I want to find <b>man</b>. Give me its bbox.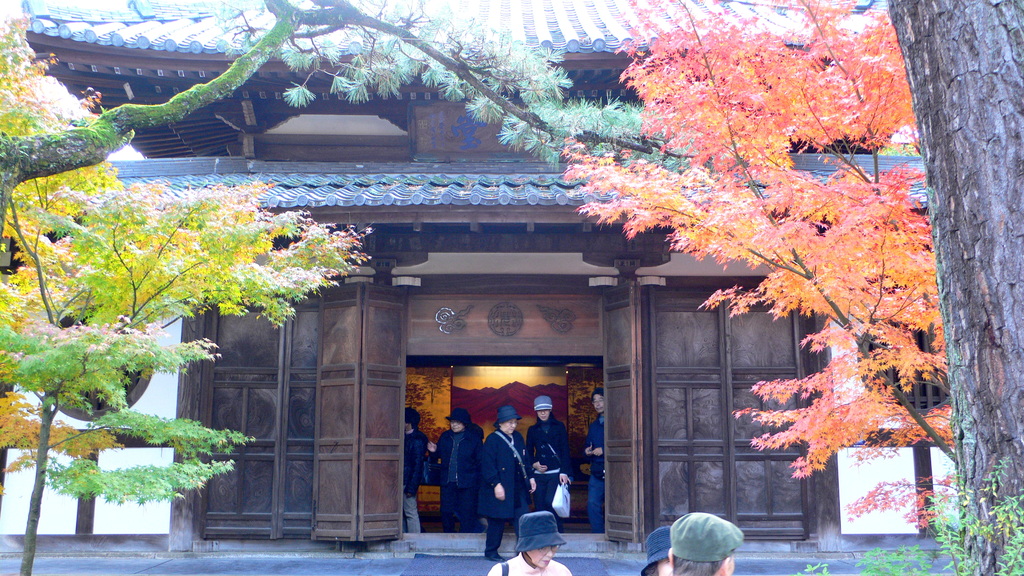
(left=580, top=391, right=605, bottom=534).
